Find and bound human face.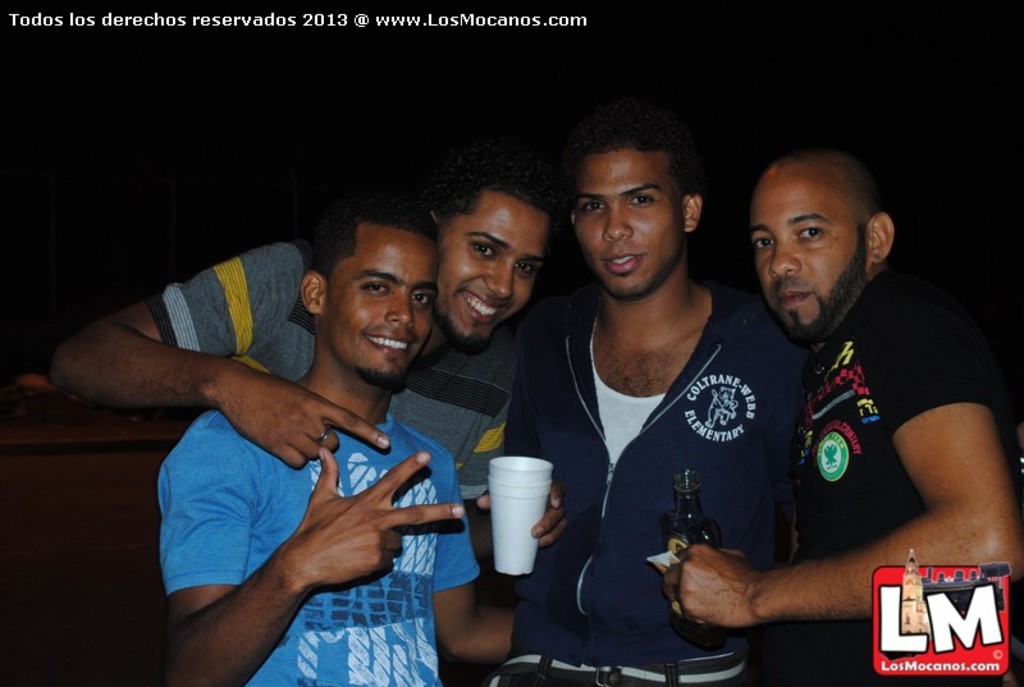
Bound: bbox=(575, 147, 687, 304).
